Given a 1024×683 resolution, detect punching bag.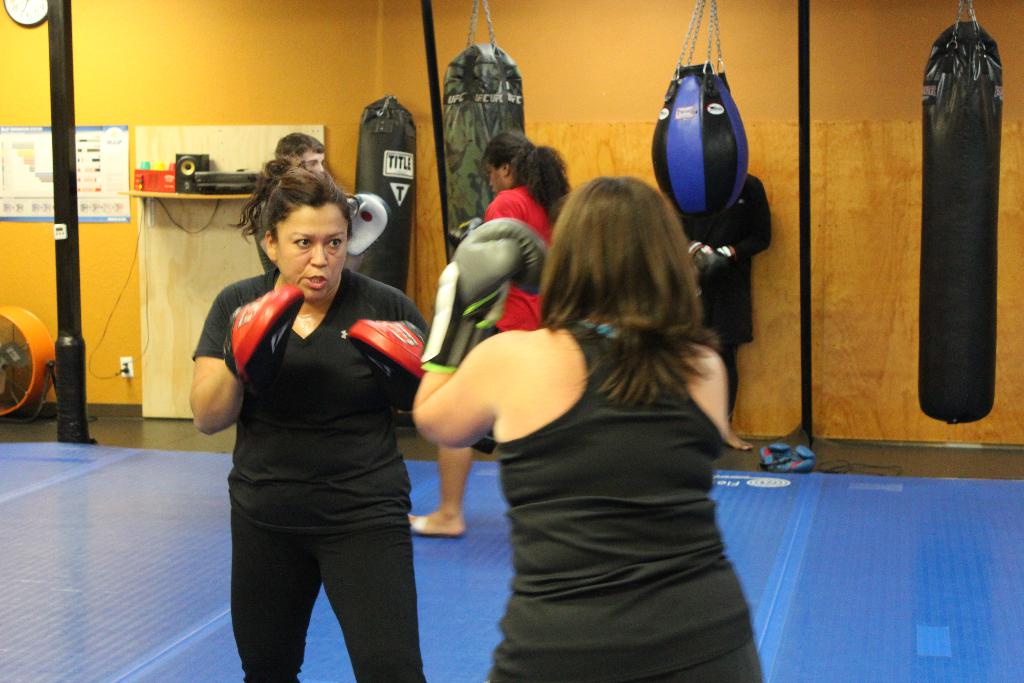
650 58 749 224.
